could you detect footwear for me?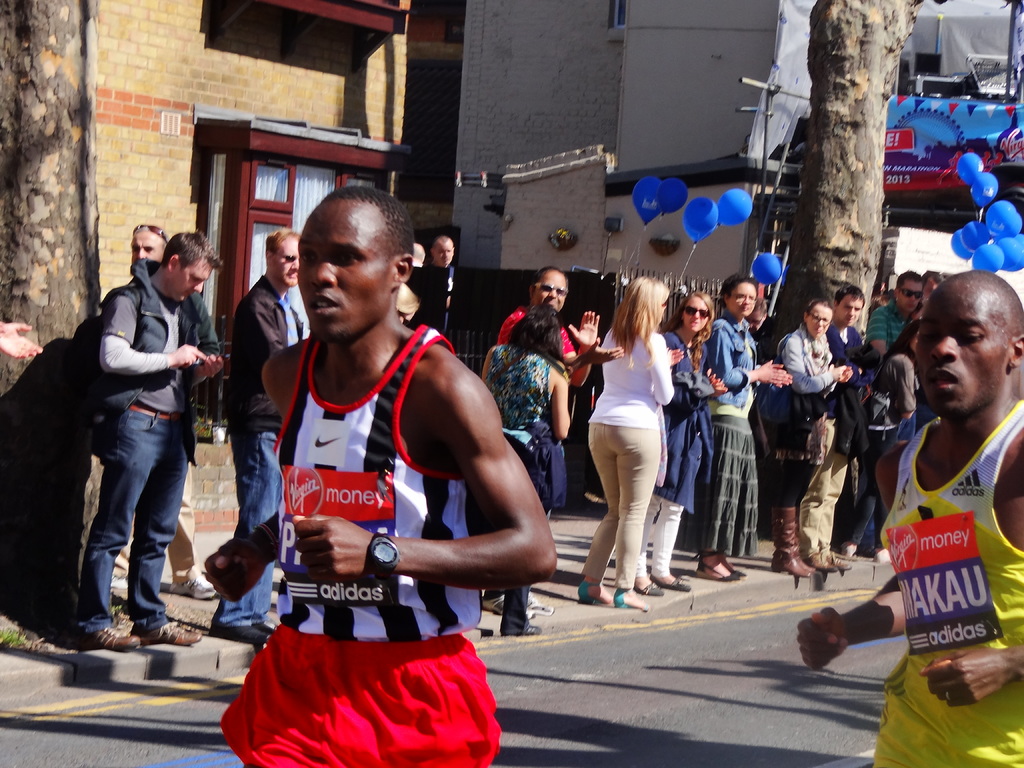
Detection result: detection(776, 556, 808, 580).
